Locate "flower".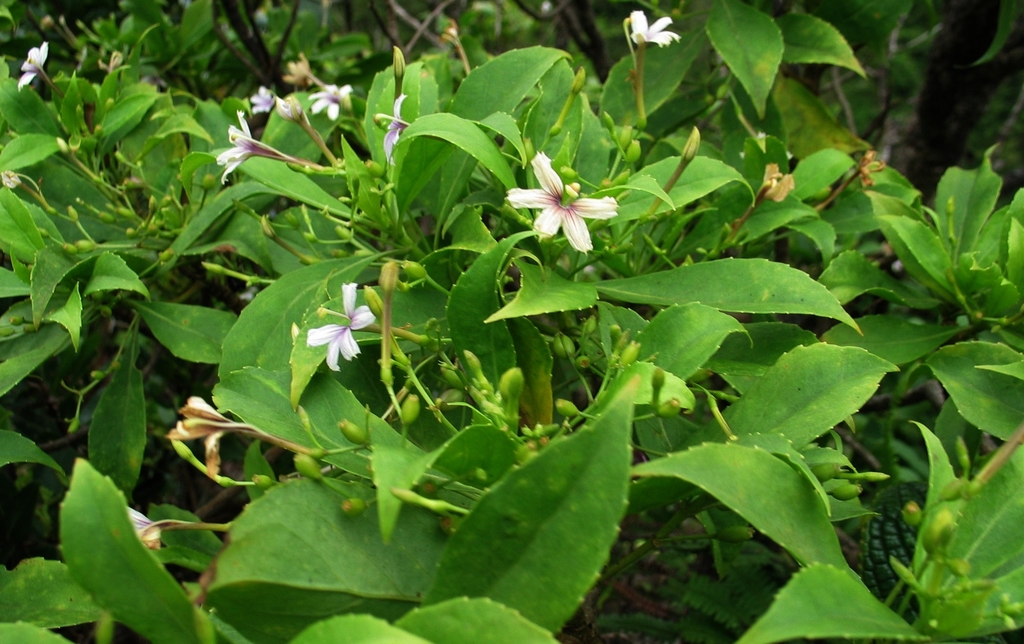
Bounding box: <bbox>394, 44, 408, 89</bbox>.
